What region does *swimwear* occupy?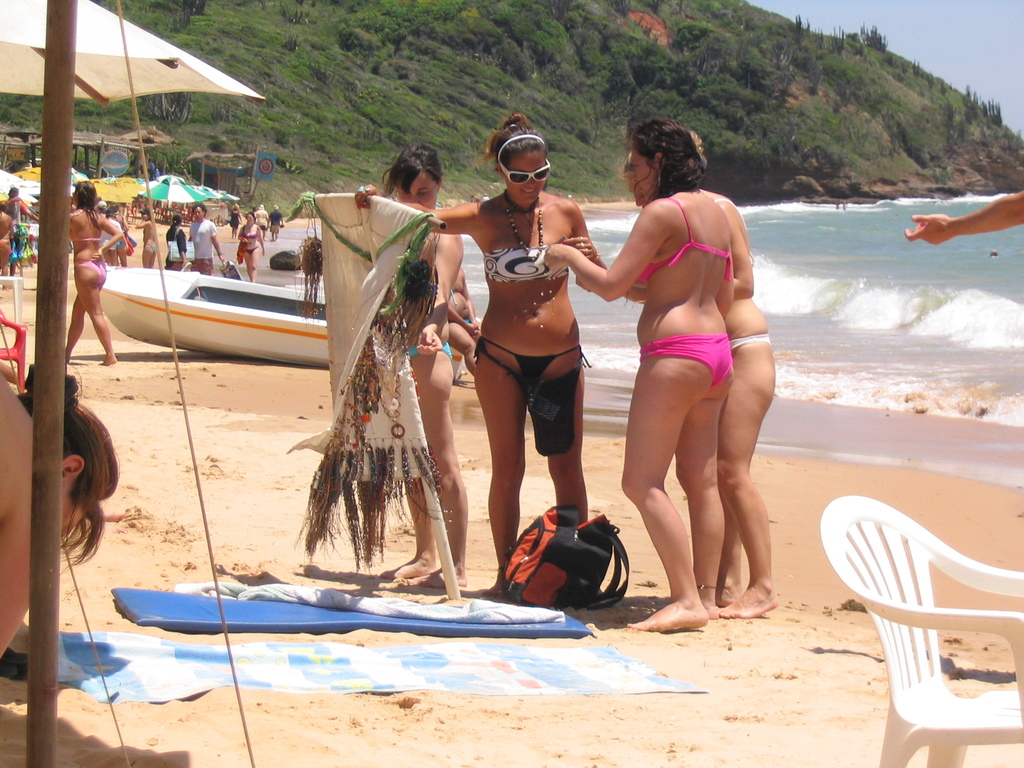
bbox=[726, 332, 774, 353].
